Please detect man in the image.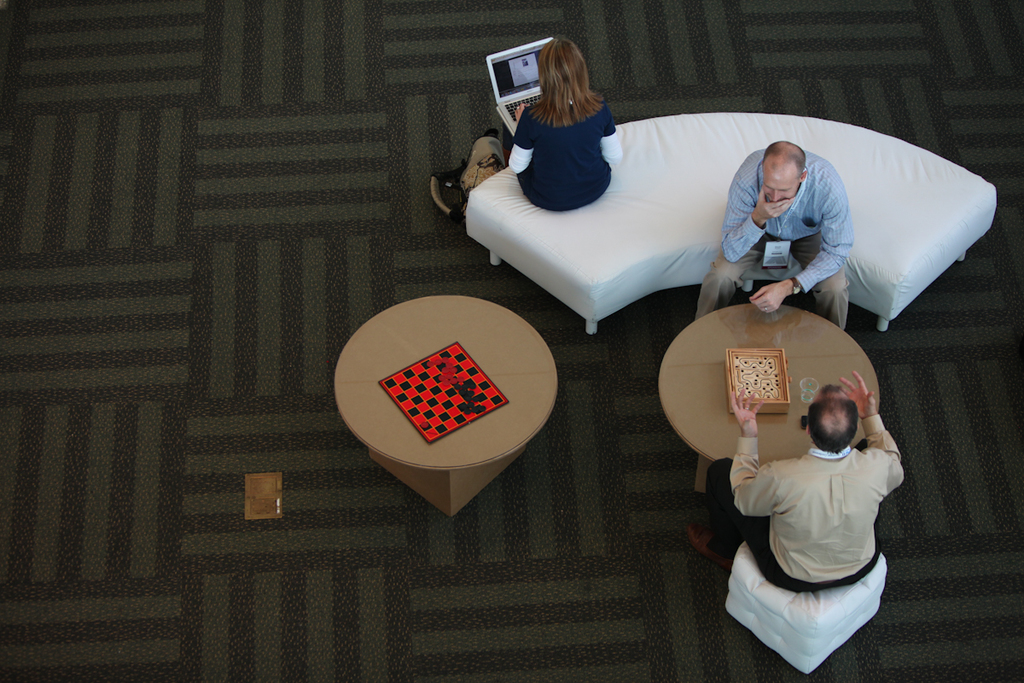
crop(694, 133, 859, 330).
